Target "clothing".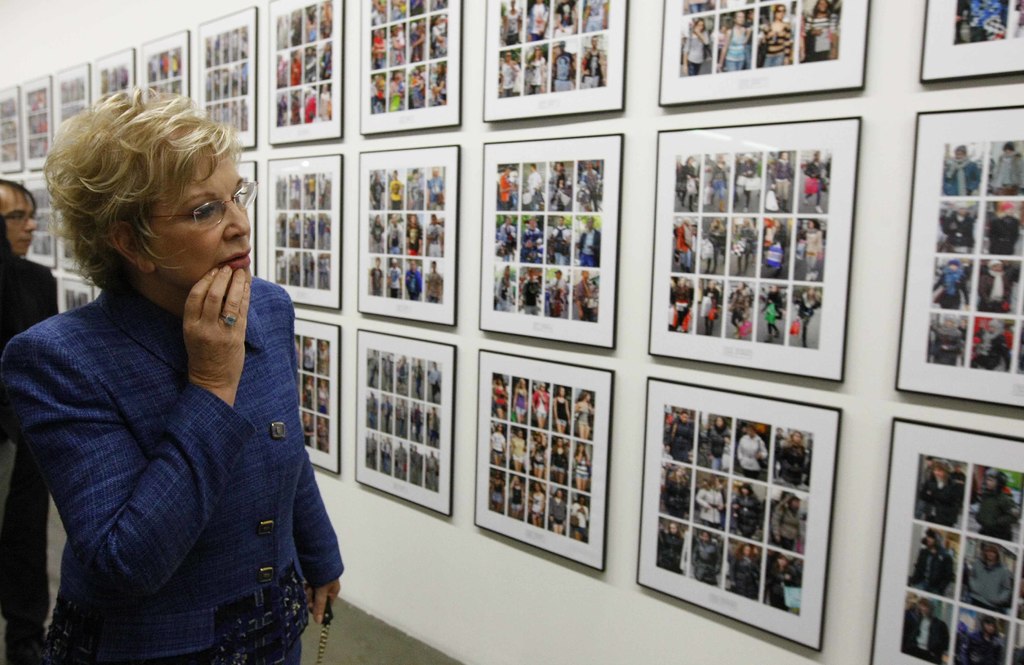
Target region: pyautogui.locateOnScreen(712, 163, 727, 201).
